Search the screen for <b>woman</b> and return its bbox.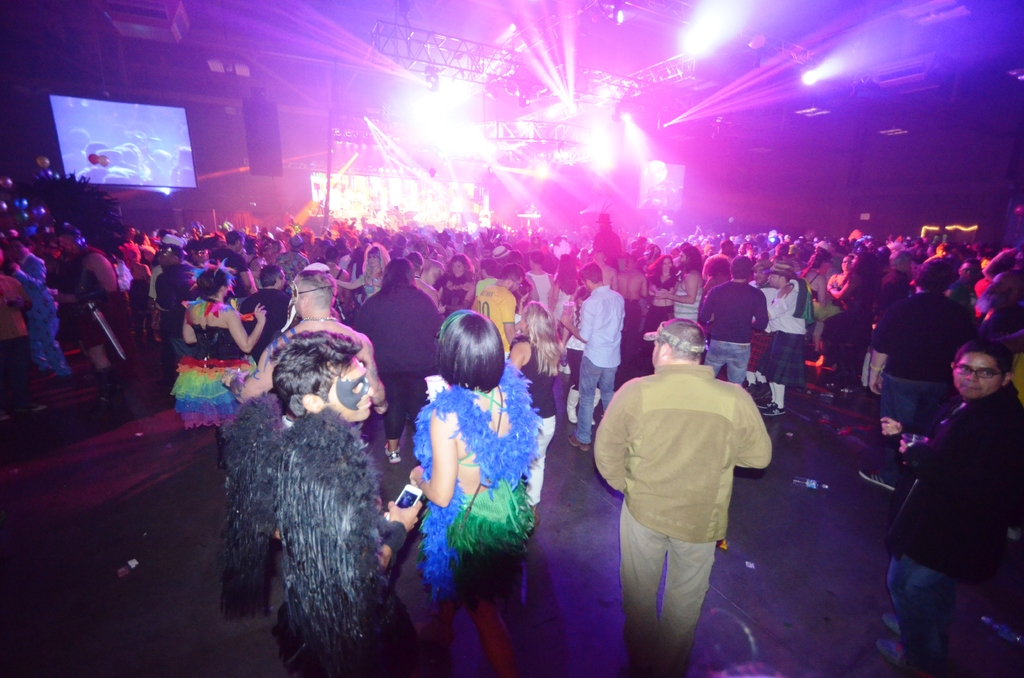
Found: [389,295,547,655].
